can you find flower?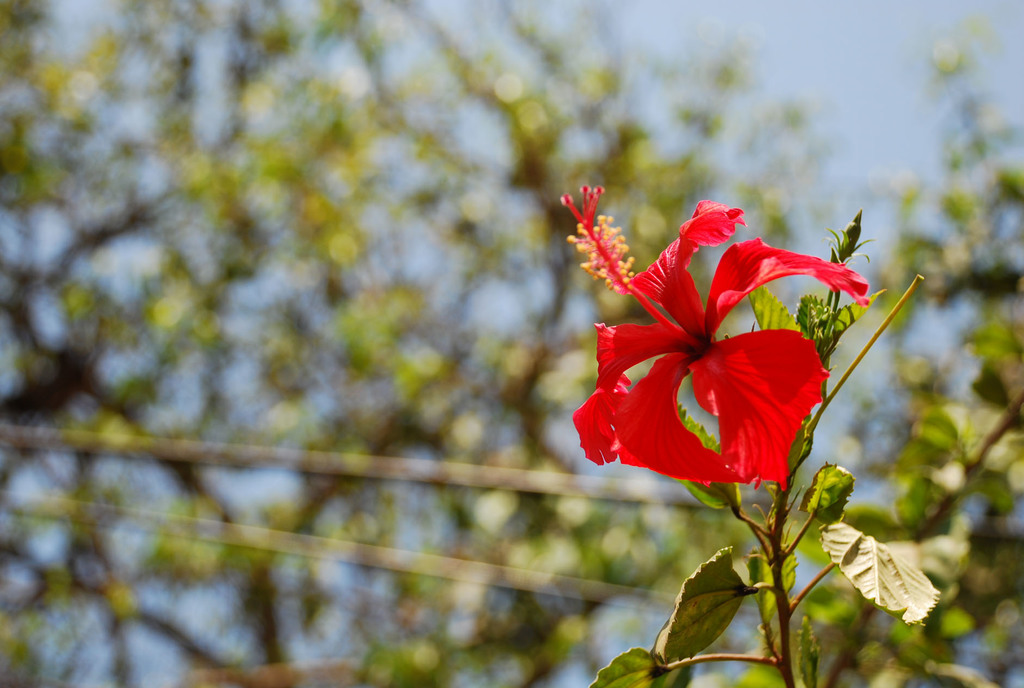
Yes, bounding box: locate(570, 201, 851, 504).
